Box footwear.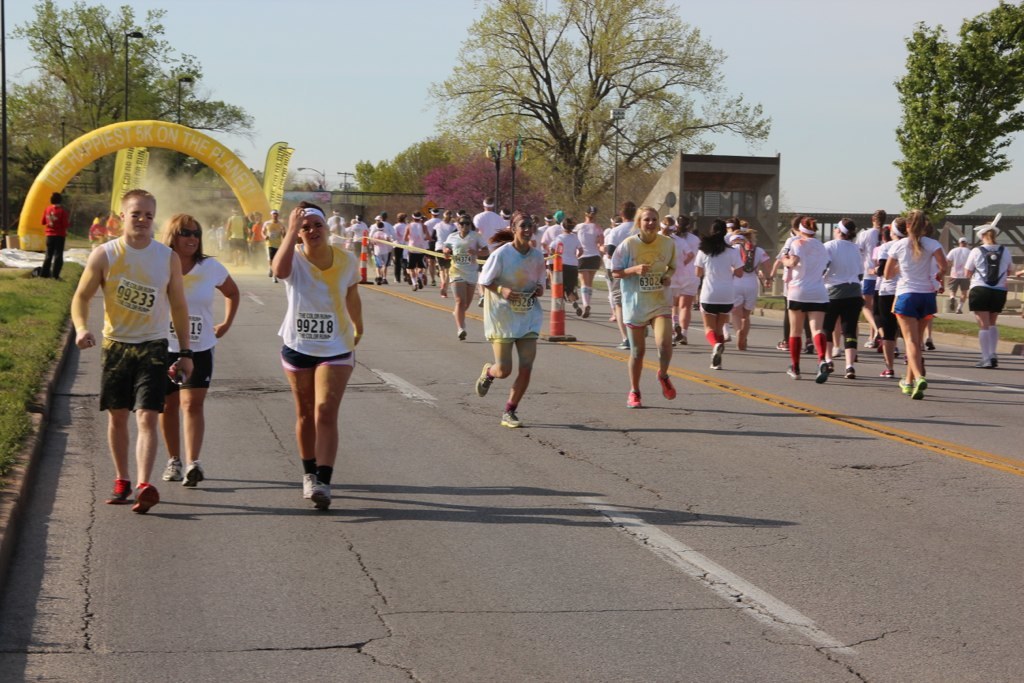
Rect(499, 411, 523, 429).
